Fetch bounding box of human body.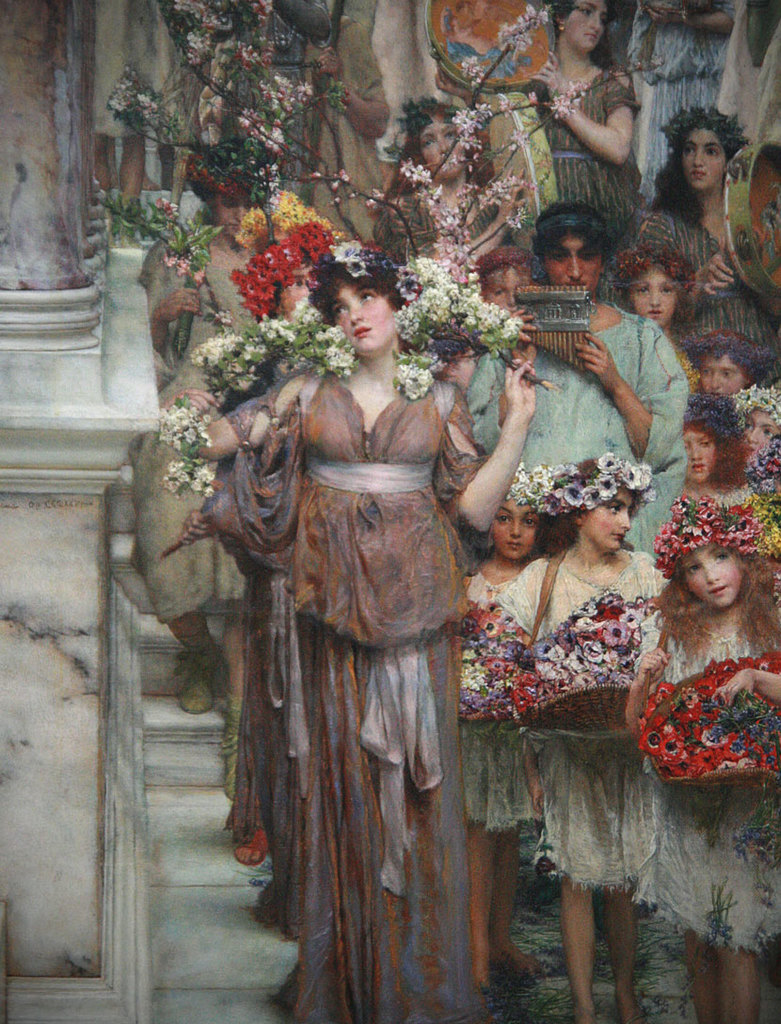
Bbox: BBox(460, 290, 685, 557).
